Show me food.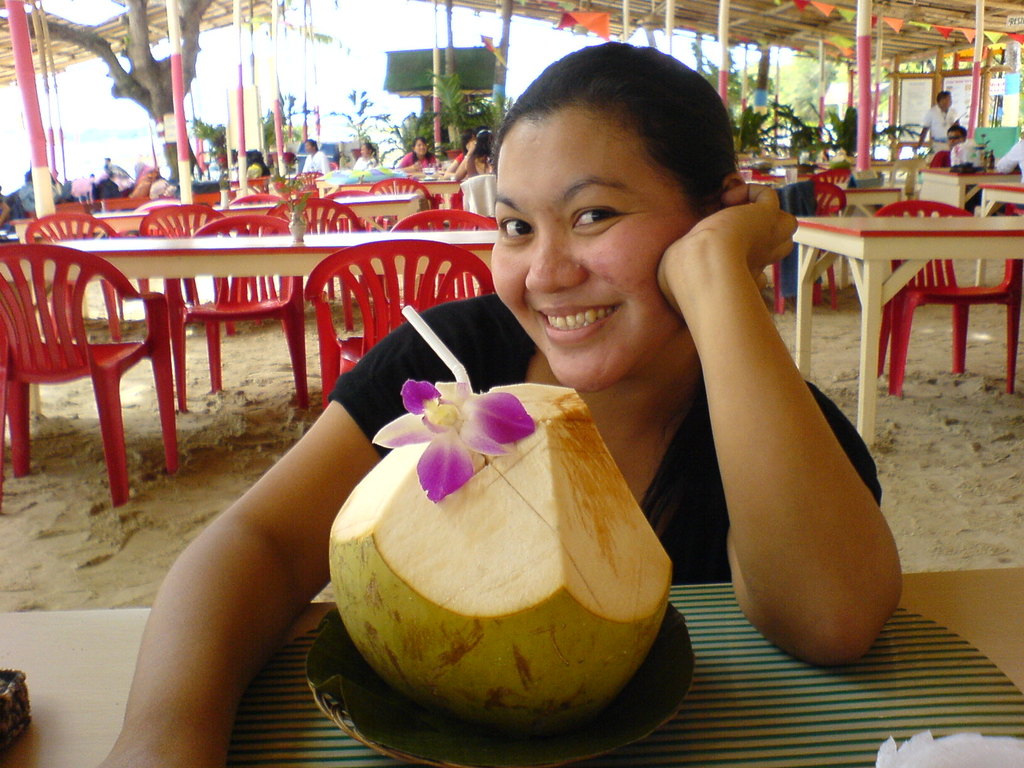
food is here: locate(320, 355, 669, 717).
